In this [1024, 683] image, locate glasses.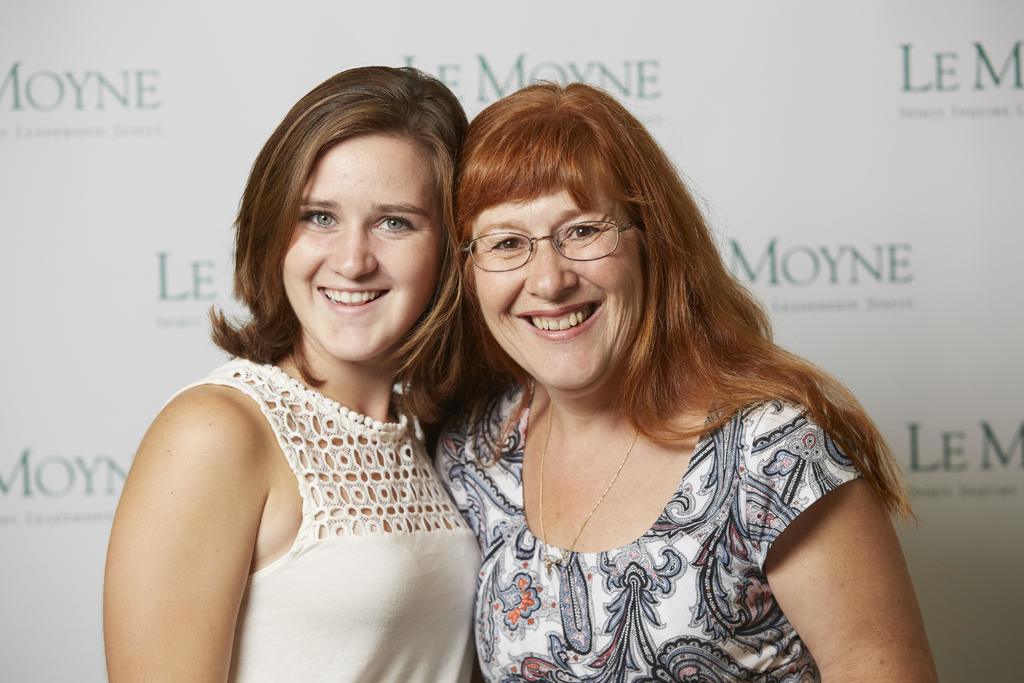
Bounding box: select_region(458, 220, 653, 267).
